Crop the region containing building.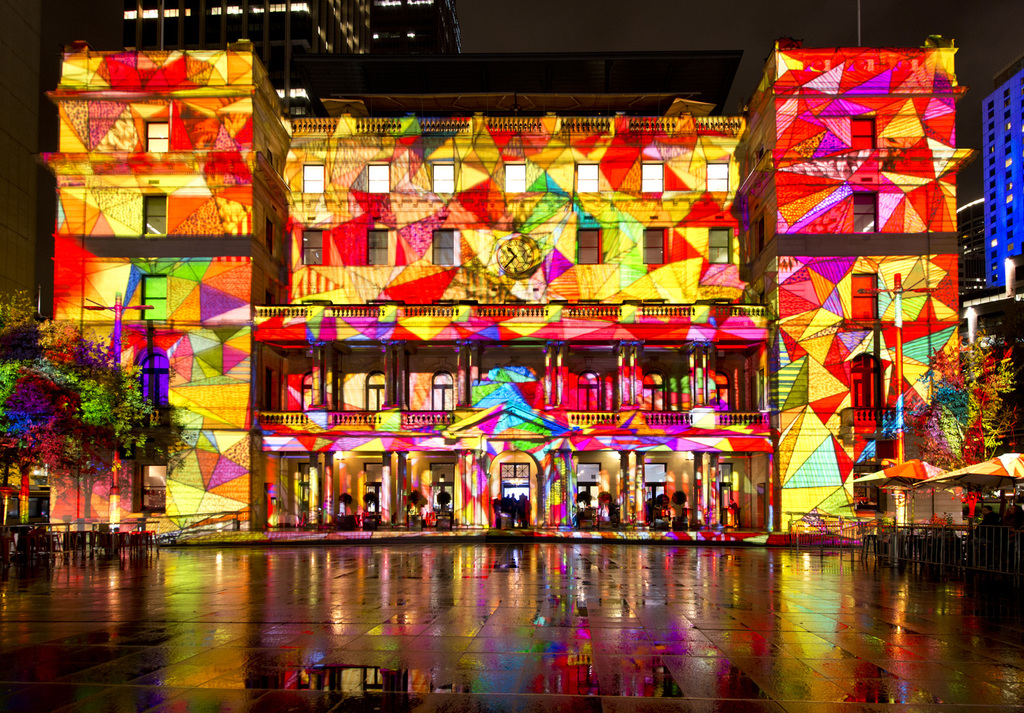
Crop region: box(963, 53, 1023, 333).
